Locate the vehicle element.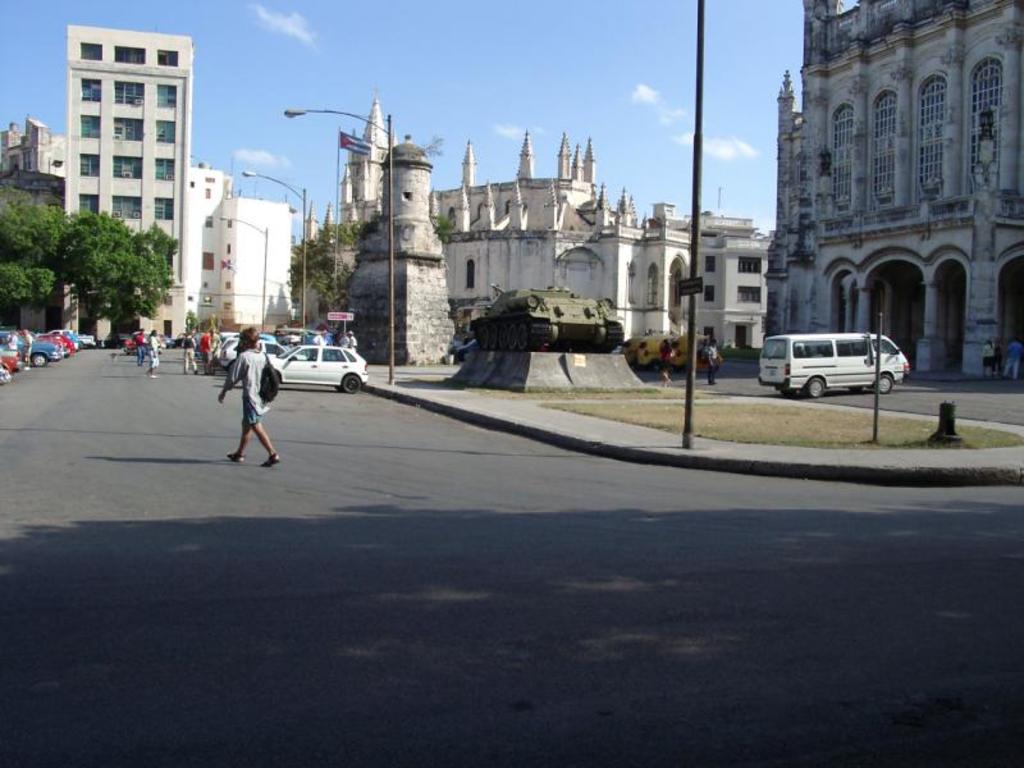
Element bbox: l=465, t=284, r=627, b=355.
